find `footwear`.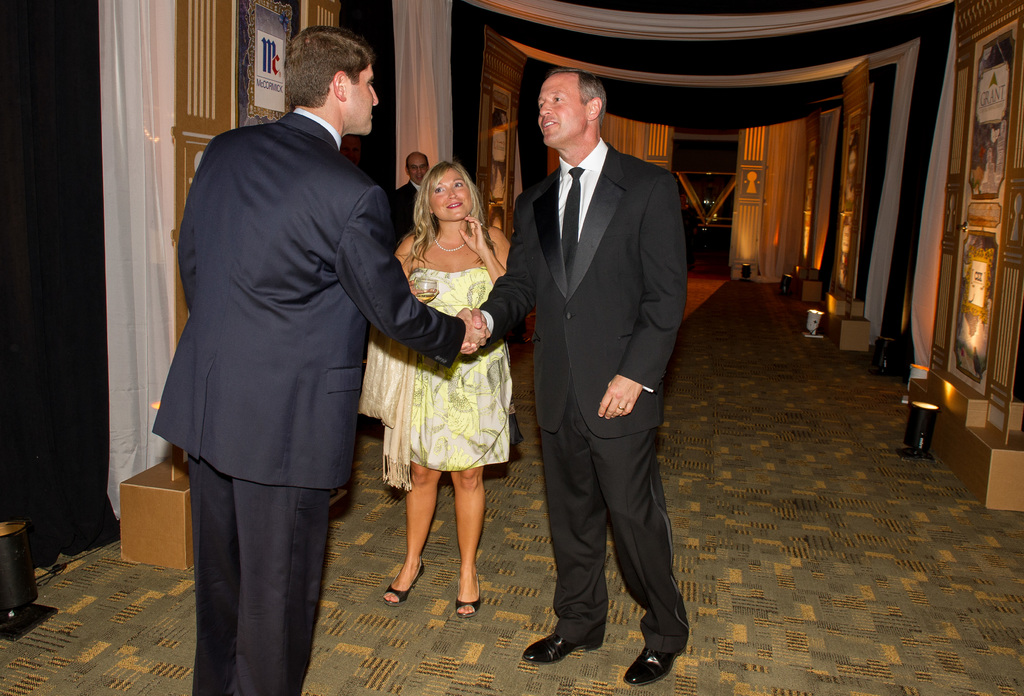
select_region(514, 629, 612, 663).
